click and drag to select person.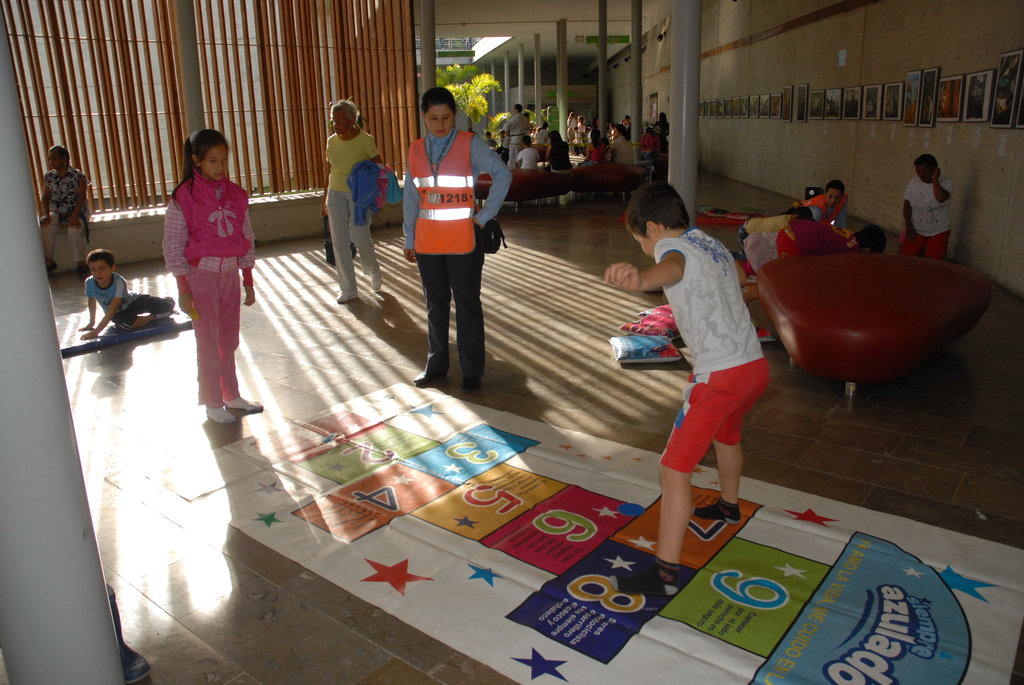
Selection: bbox=[898, 146, 965, 257].
